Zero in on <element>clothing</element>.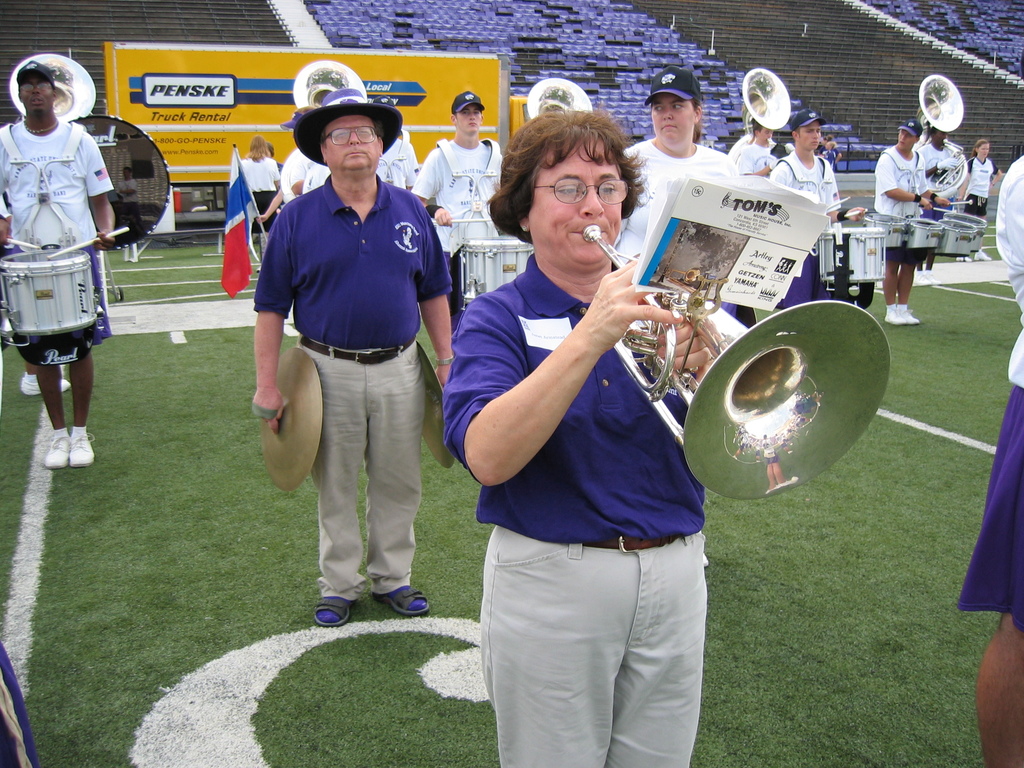
Zeroed in: (961, 150, 988, 216).
